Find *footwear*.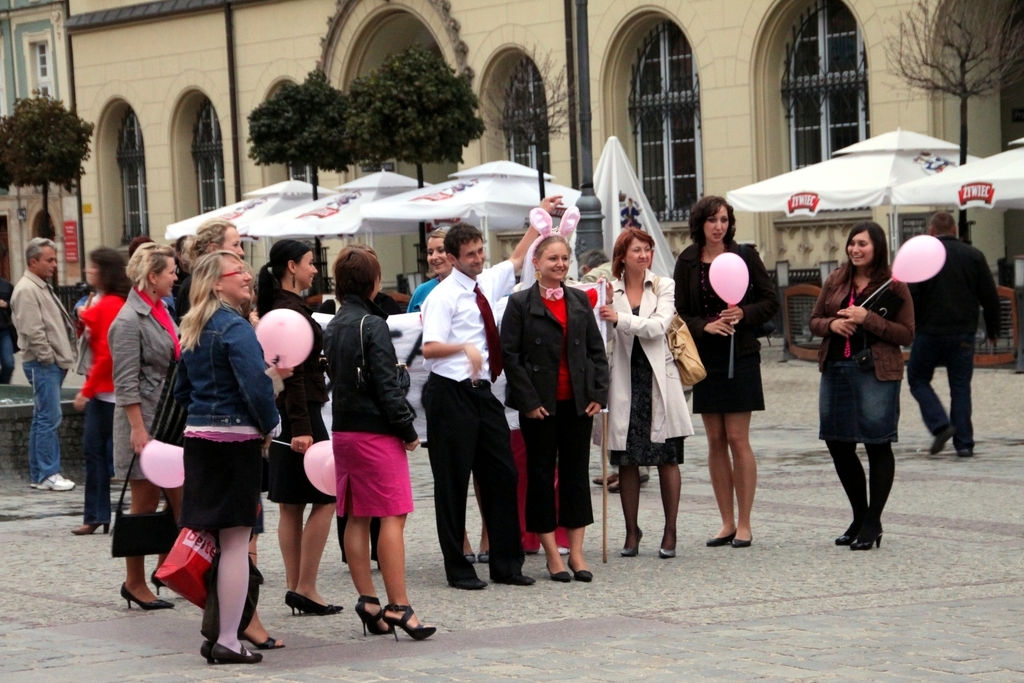
left=498, top=573, right=537, bottom=589.
